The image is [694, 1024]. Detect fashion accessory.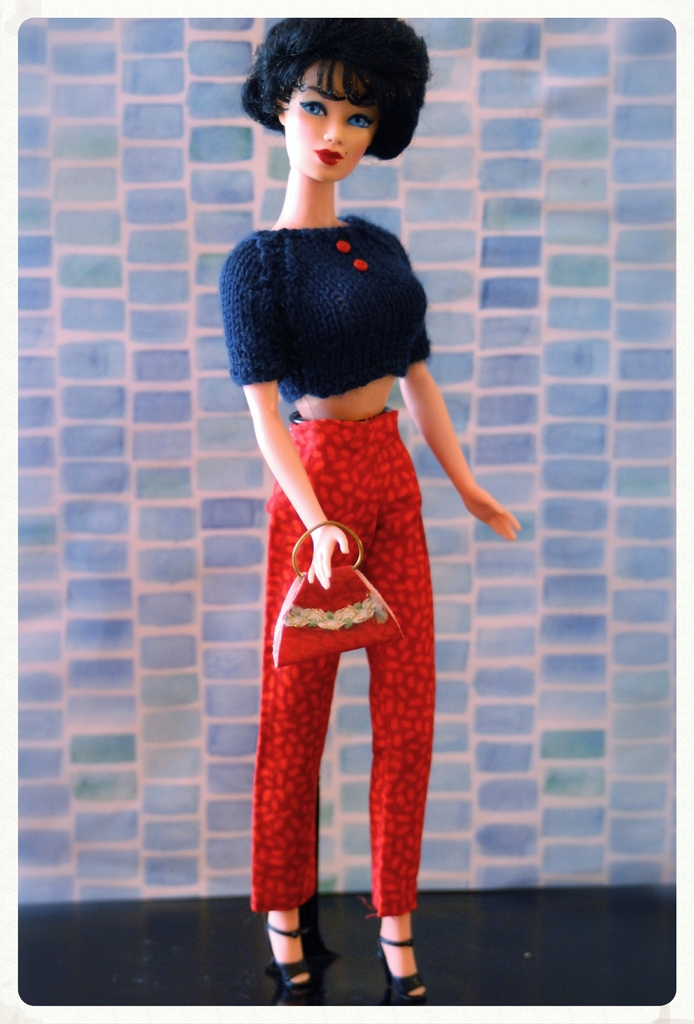
Detection: (left=264, top=929, right=314, bottom=1004).
